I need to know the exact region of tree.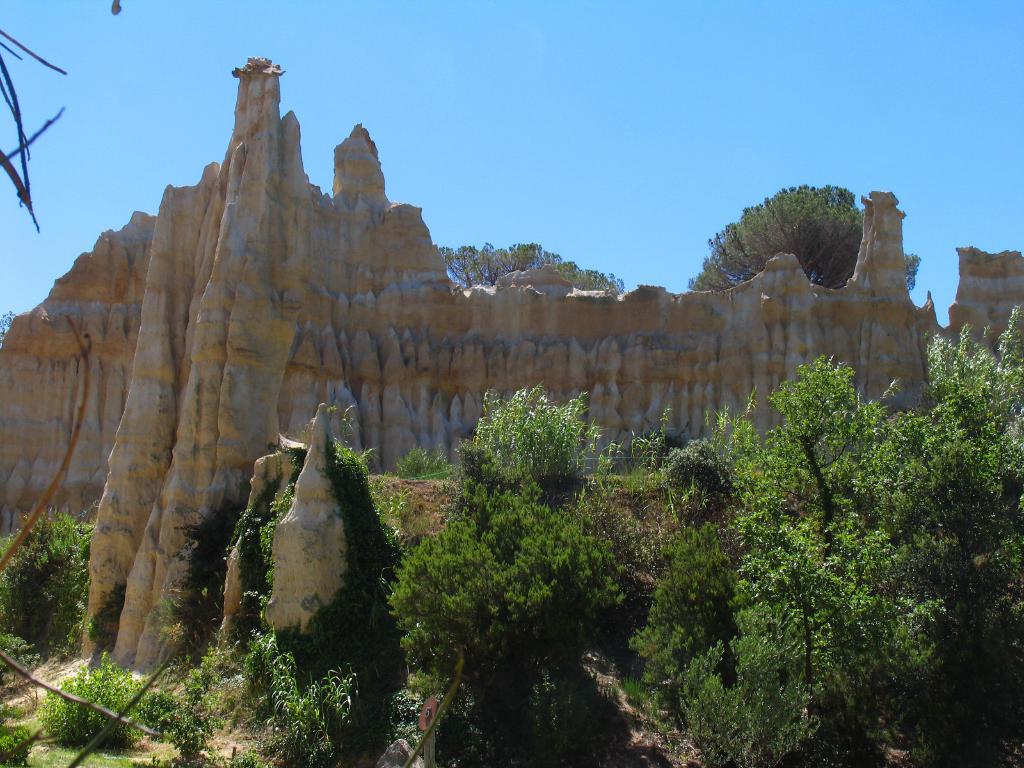
Region: [left=608, top=515, right=746, bottom=767].
